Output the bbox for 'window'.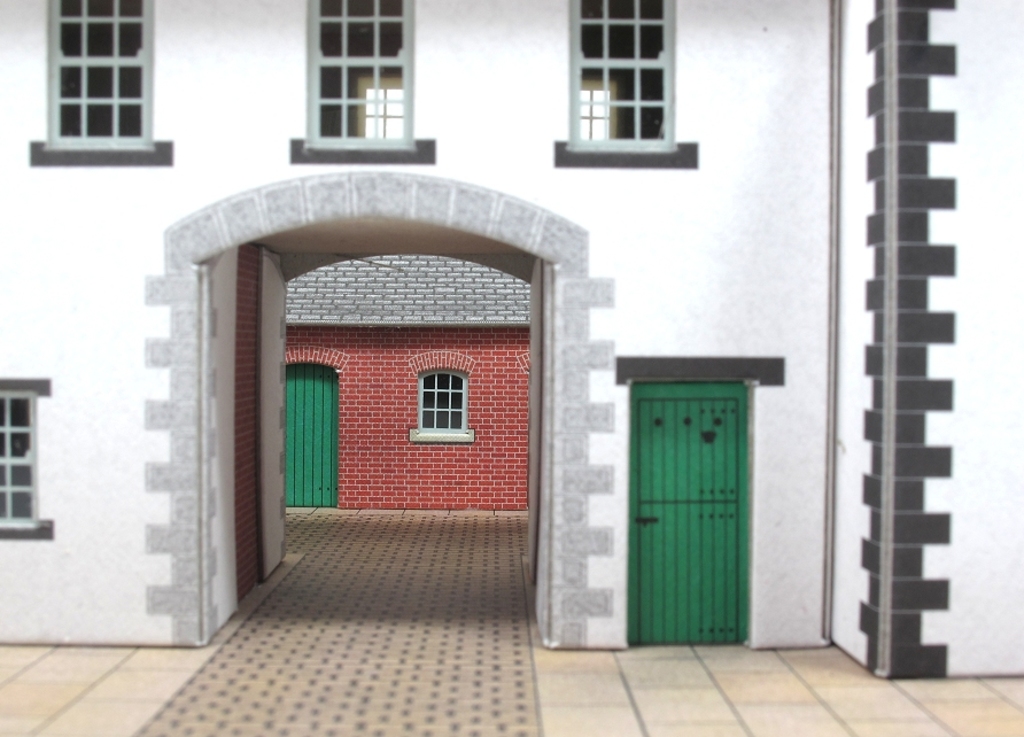
<region>358, 79, 410, 135</region>.
